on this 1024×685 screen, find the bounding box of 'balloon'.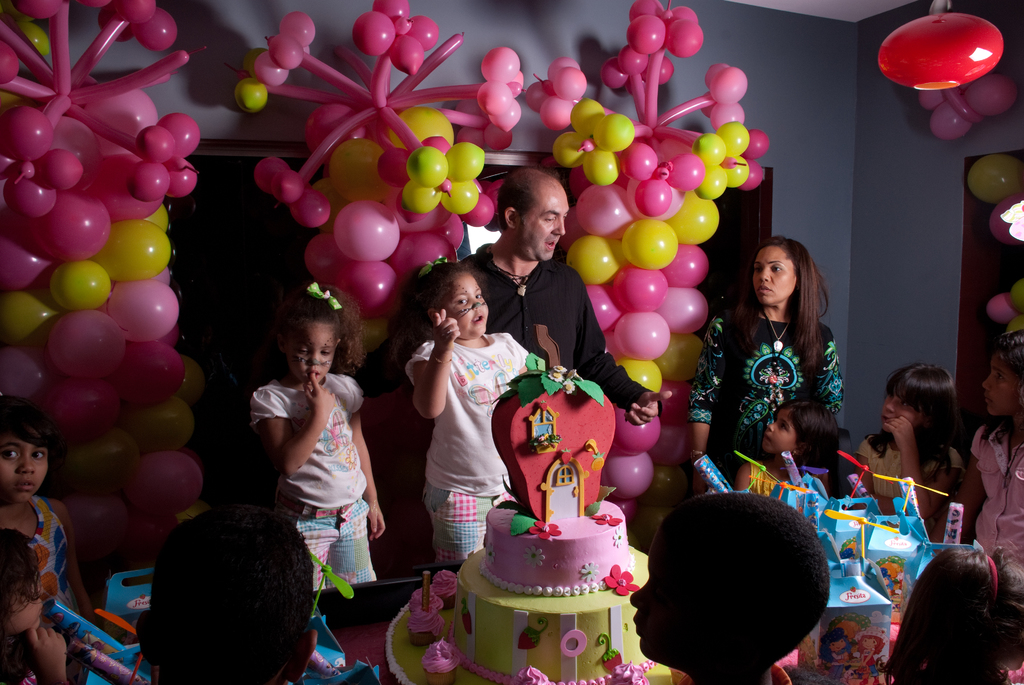
Bounding box: box=[98, 8, 136, 43].
